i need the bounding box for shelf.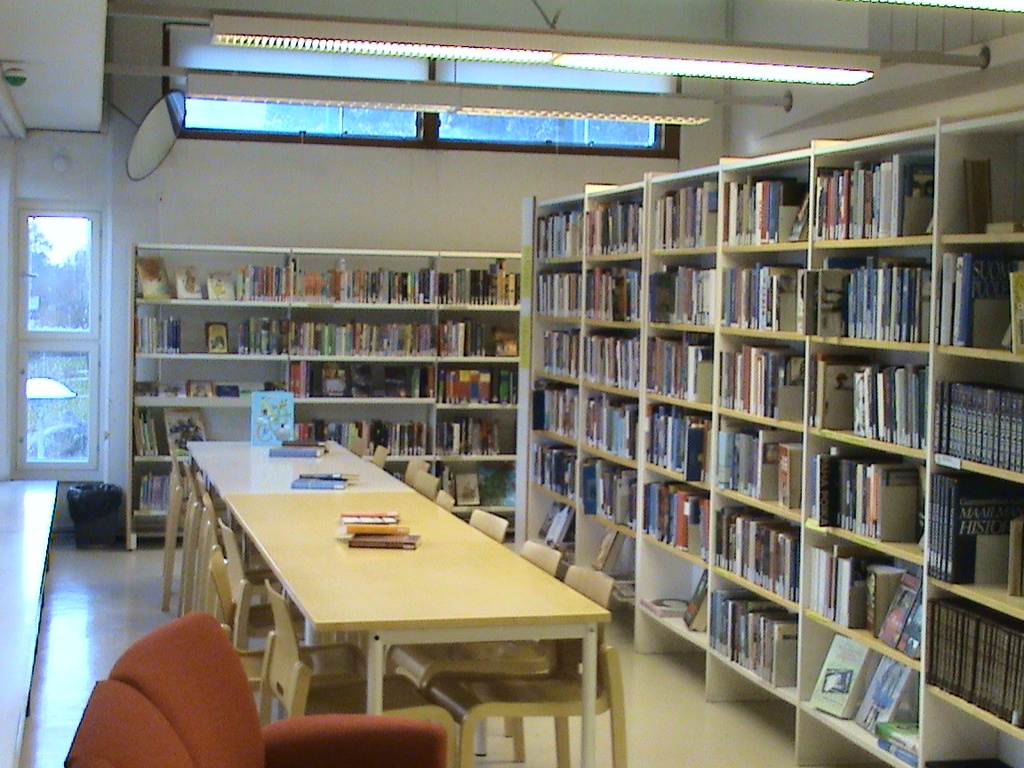
Here it is: (711,331,810,428).
